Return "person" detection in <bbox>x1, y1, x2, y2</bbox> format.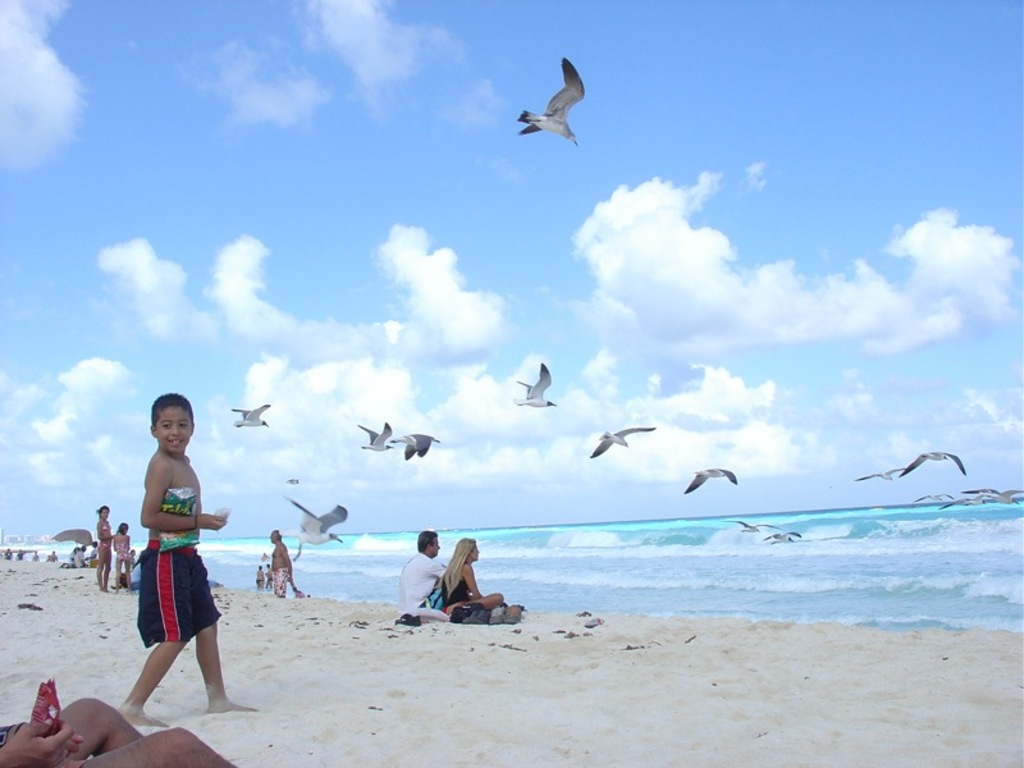
<bbox>115, 394, 221, 727</bbox>.
